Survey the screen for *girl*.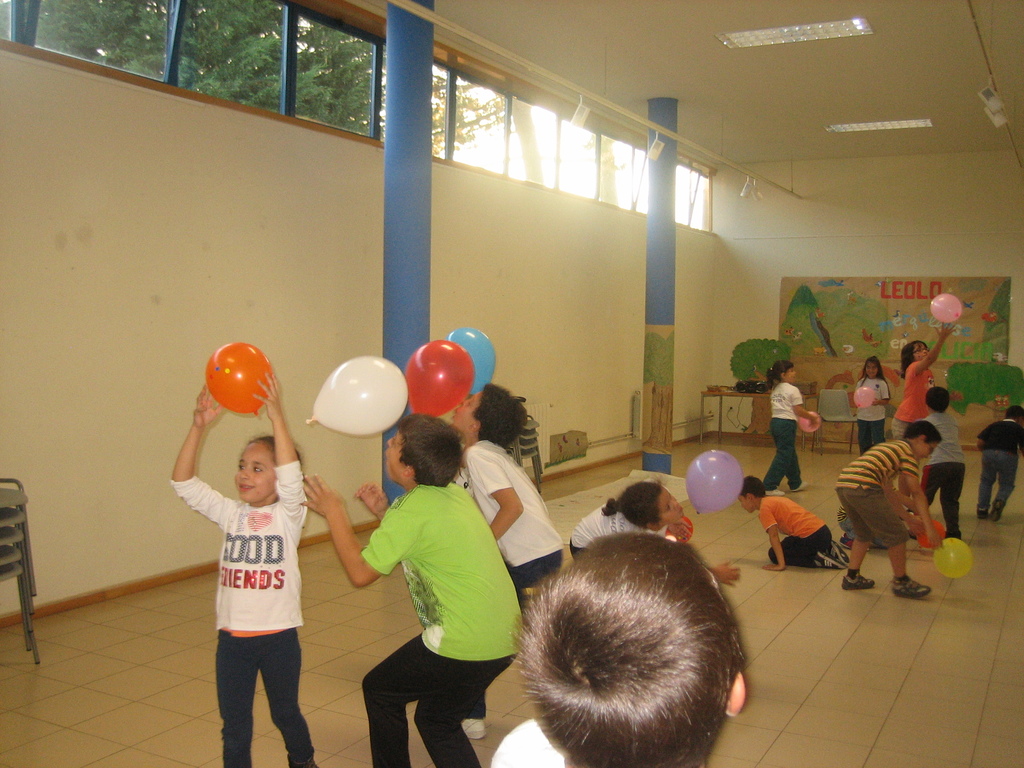
Survey found: x1=569, y1=483, x2=744, y2=588.
